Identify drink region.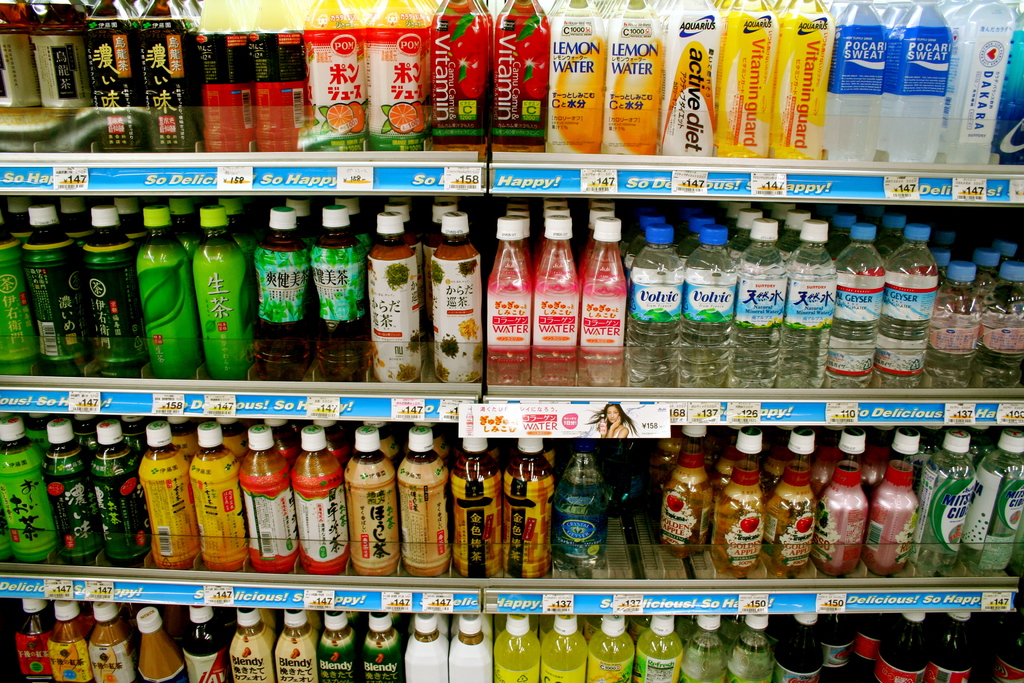
Region: [88, 421, 147, 571].
